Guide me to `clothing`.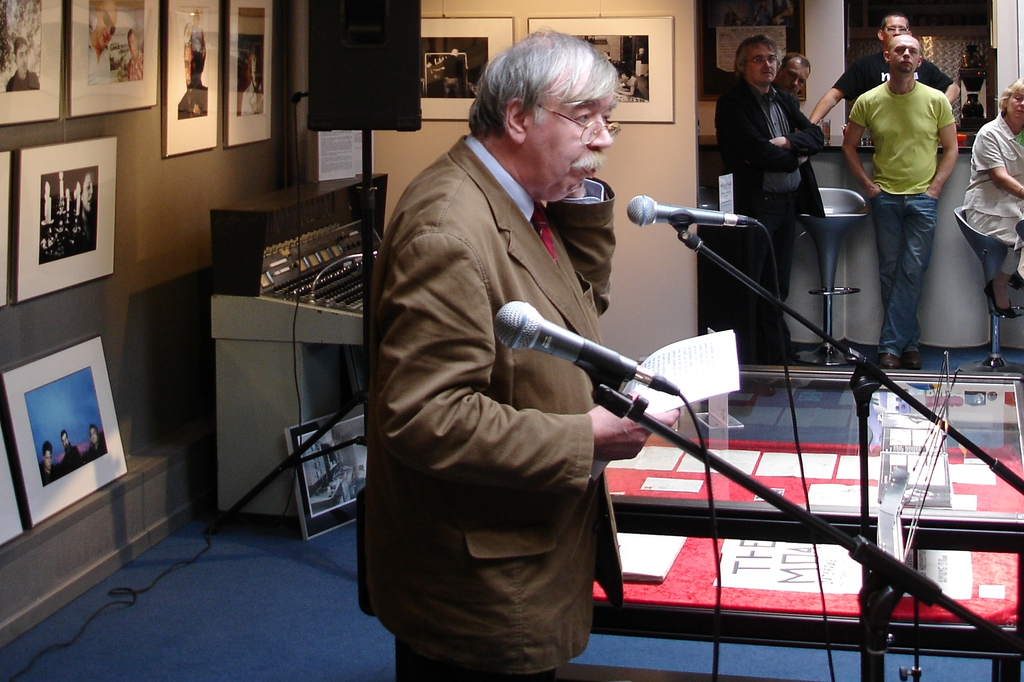
Guidance: [964,110,1023,279].
